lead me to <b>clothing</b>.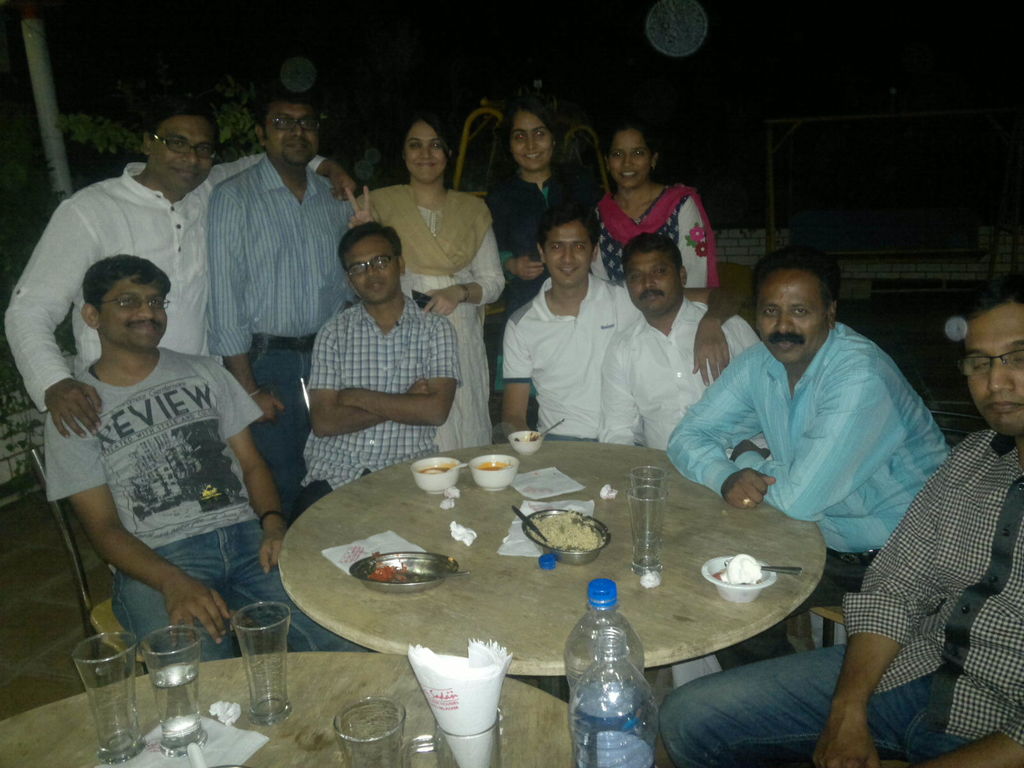
Lead to 601/291/773/438.
